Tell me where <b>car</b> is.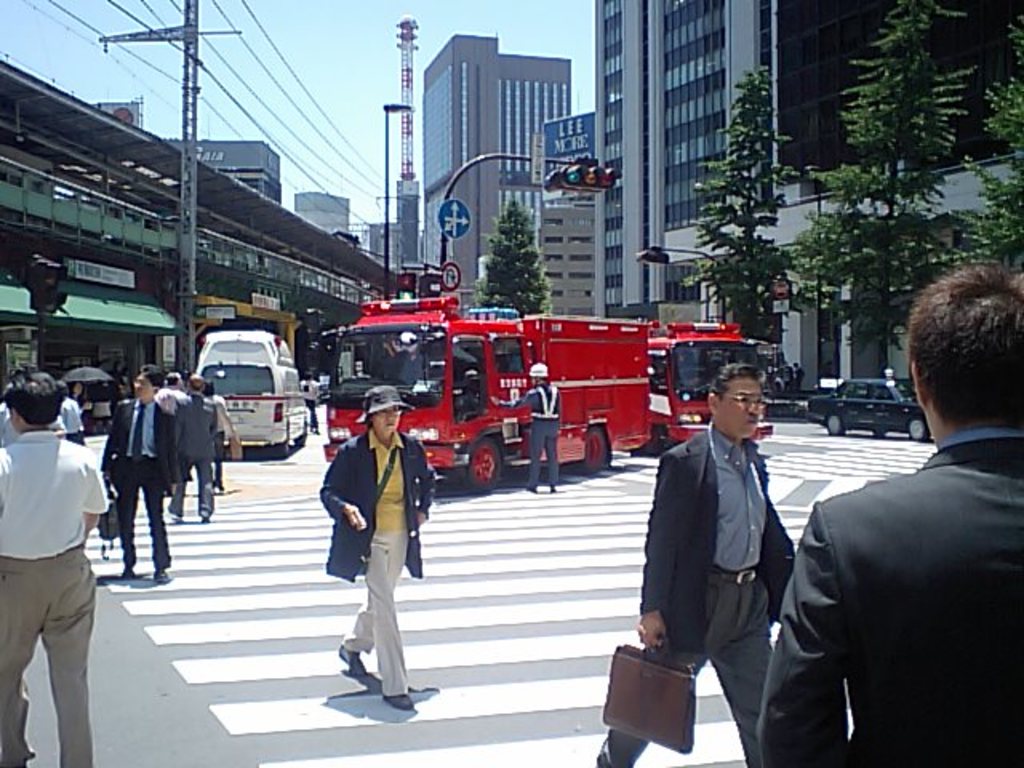
<b>car</b> is at box=[806, 379, 931, 445].
